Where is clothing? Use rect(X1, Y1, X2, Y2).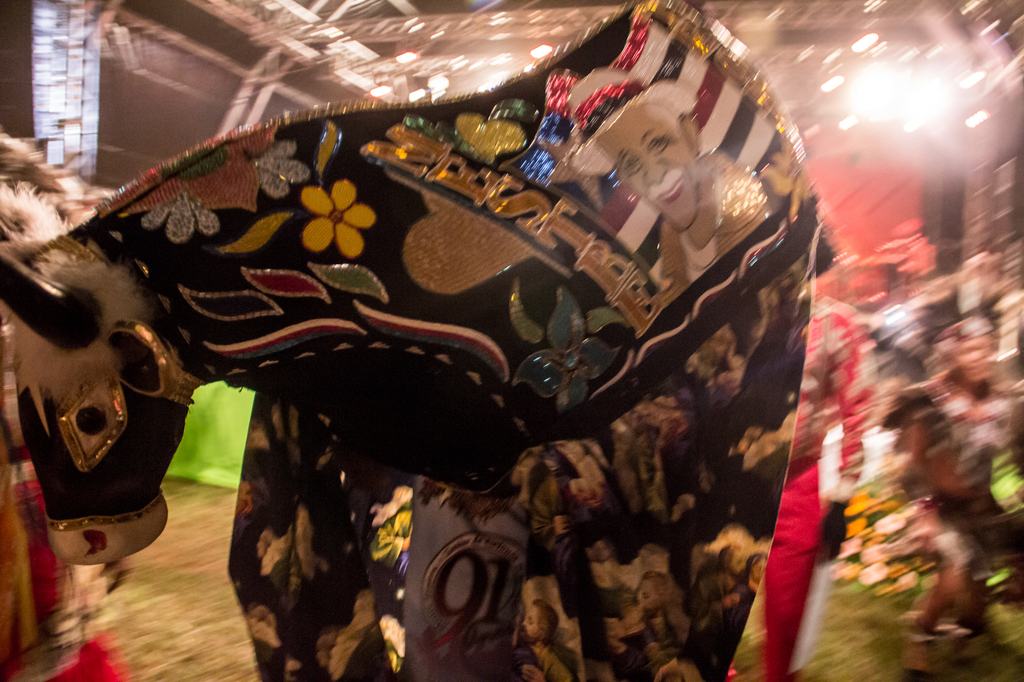
rect(652, 143, 798, 307).
